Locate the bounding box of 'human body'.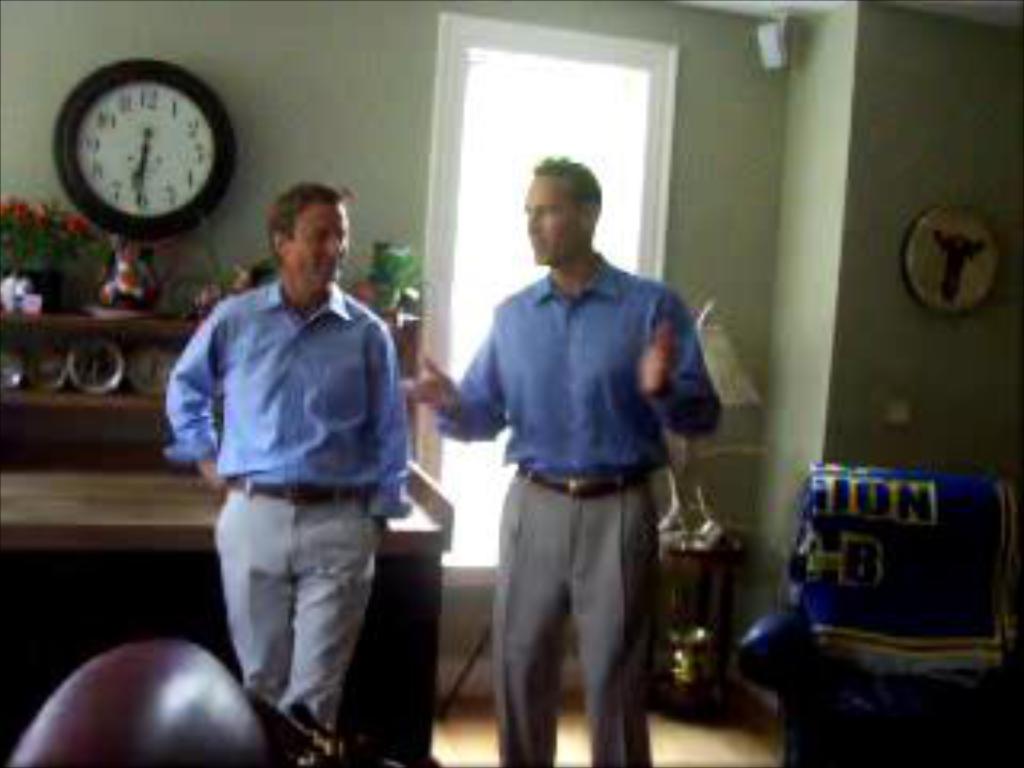
Bounding box: detection(410, 160, 710, 765).
